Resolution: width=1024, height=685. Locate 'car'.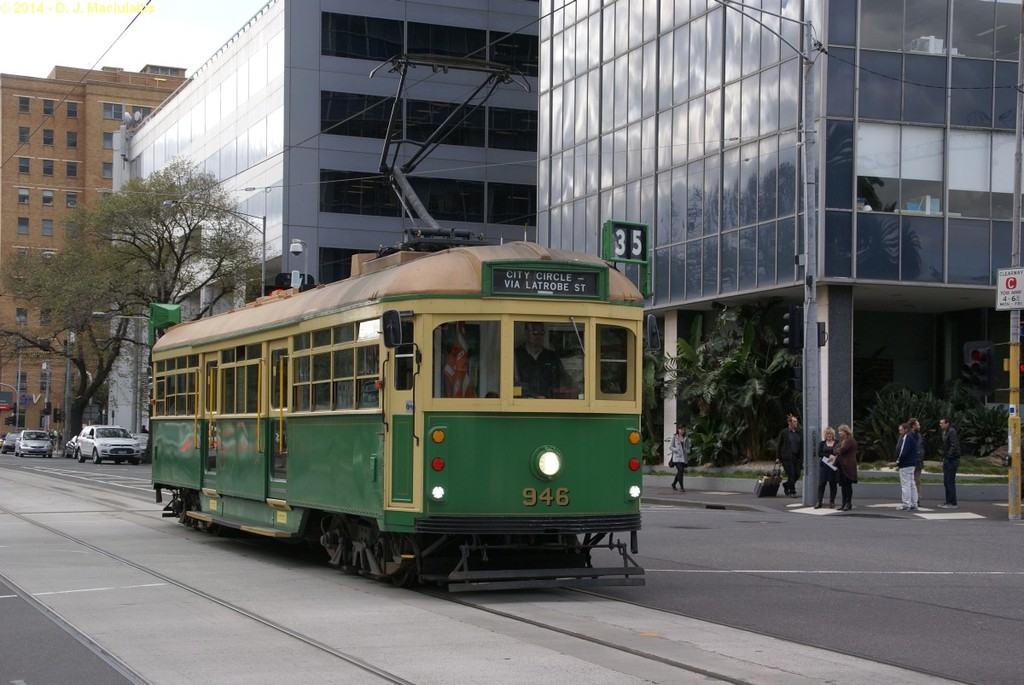
(left=15, top=423, right=52, bottom=460).
